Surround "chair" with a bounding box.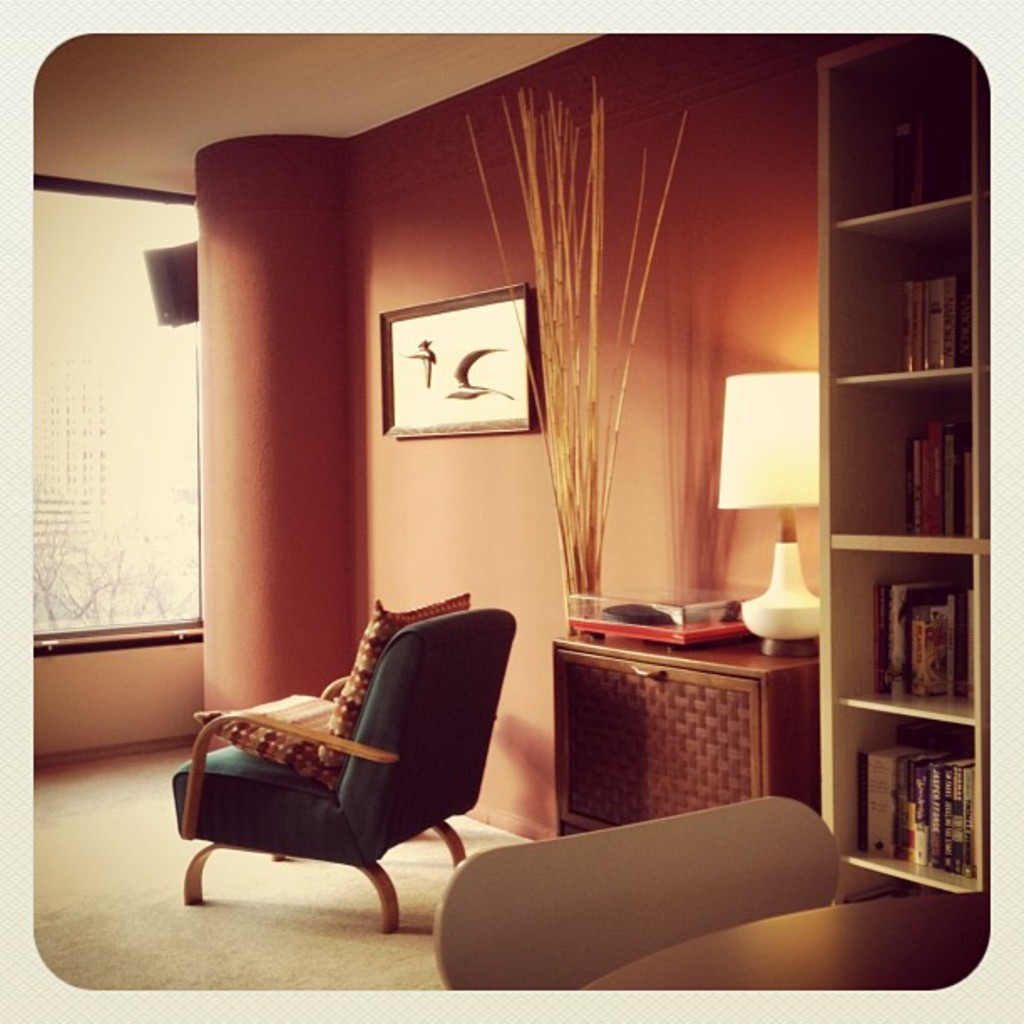
159,586,525,944.
